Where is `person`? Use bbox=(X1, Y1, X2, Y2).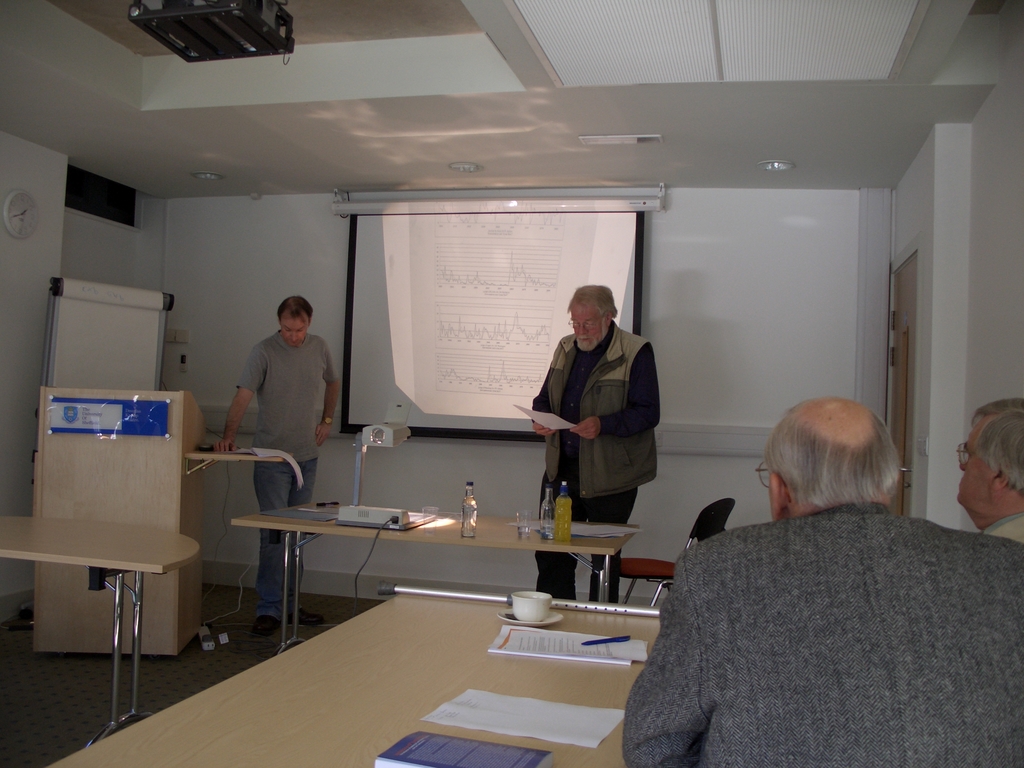
bbox=(625, 394, 1023, 767).
